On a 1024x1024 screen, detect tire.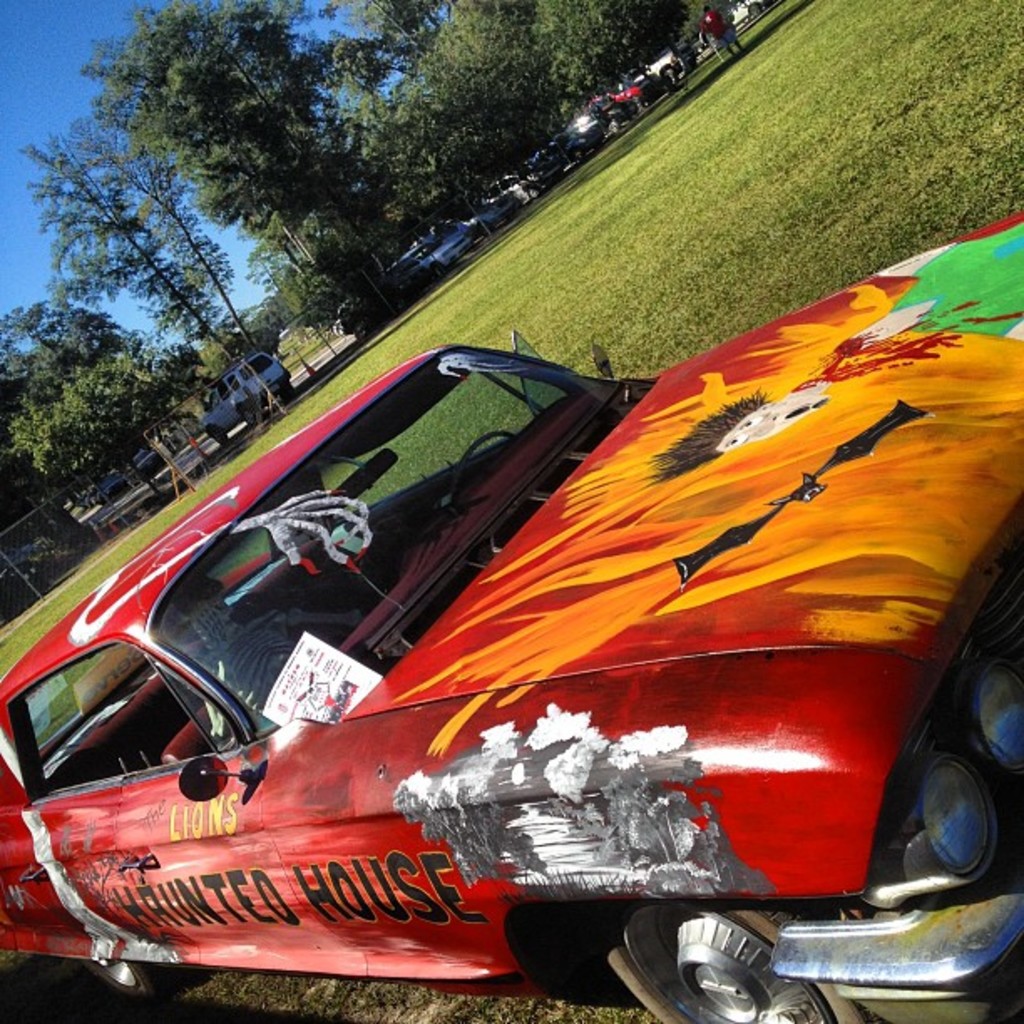
750,2,763,20.
